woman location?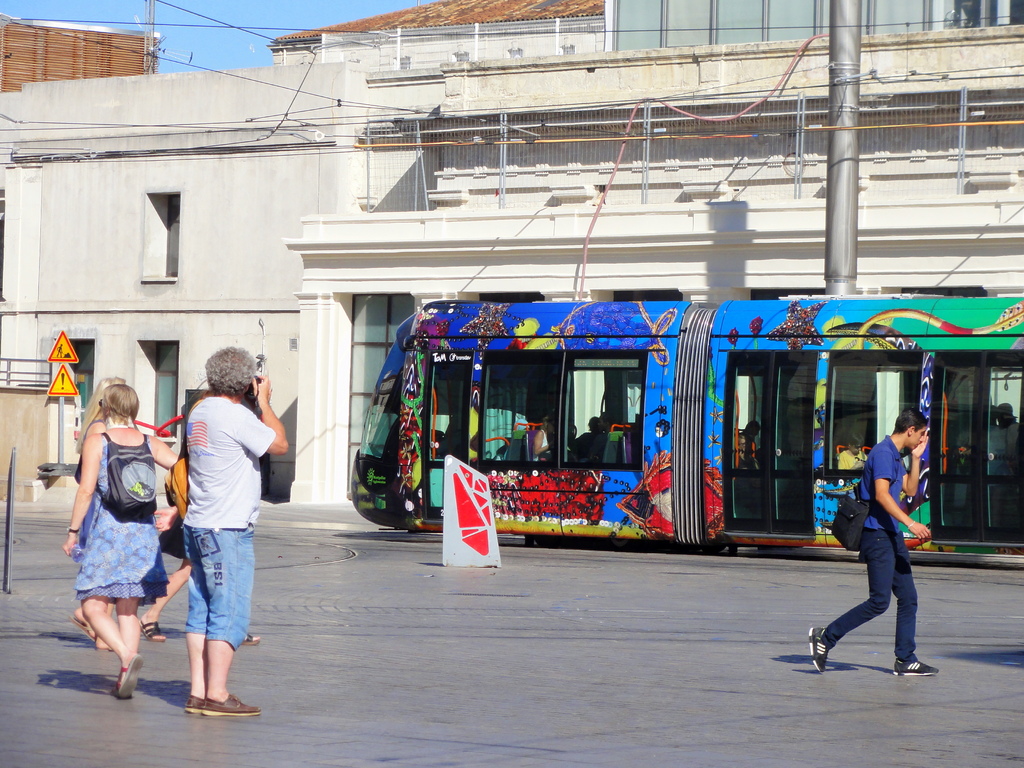
[62,383,172,699]
